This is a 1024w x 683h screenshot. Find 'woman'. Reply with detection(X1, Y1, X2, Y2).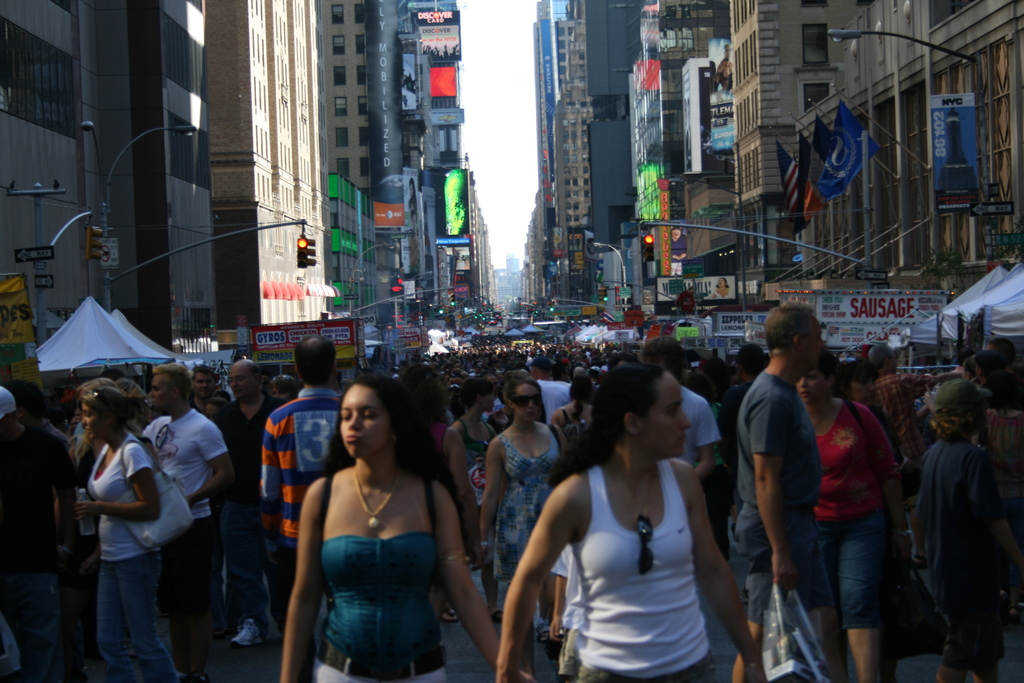
detection(472, 374, 560, 667).
